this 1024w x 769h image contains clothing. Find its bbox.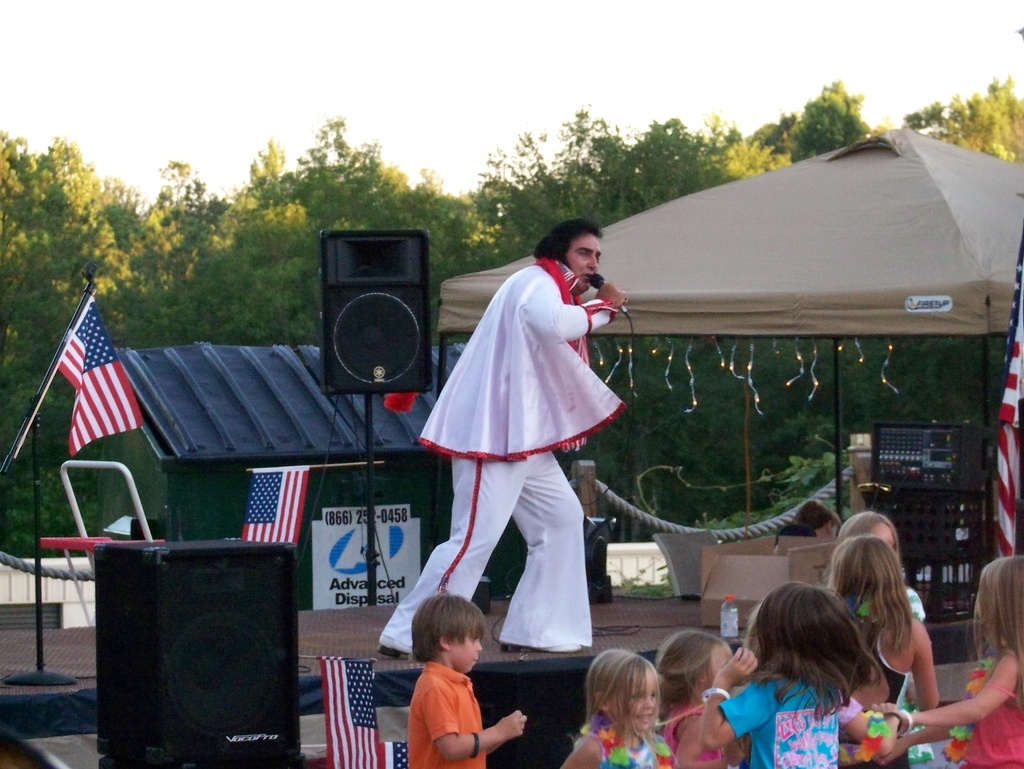
bbox=[723, 667, 864, 768].
